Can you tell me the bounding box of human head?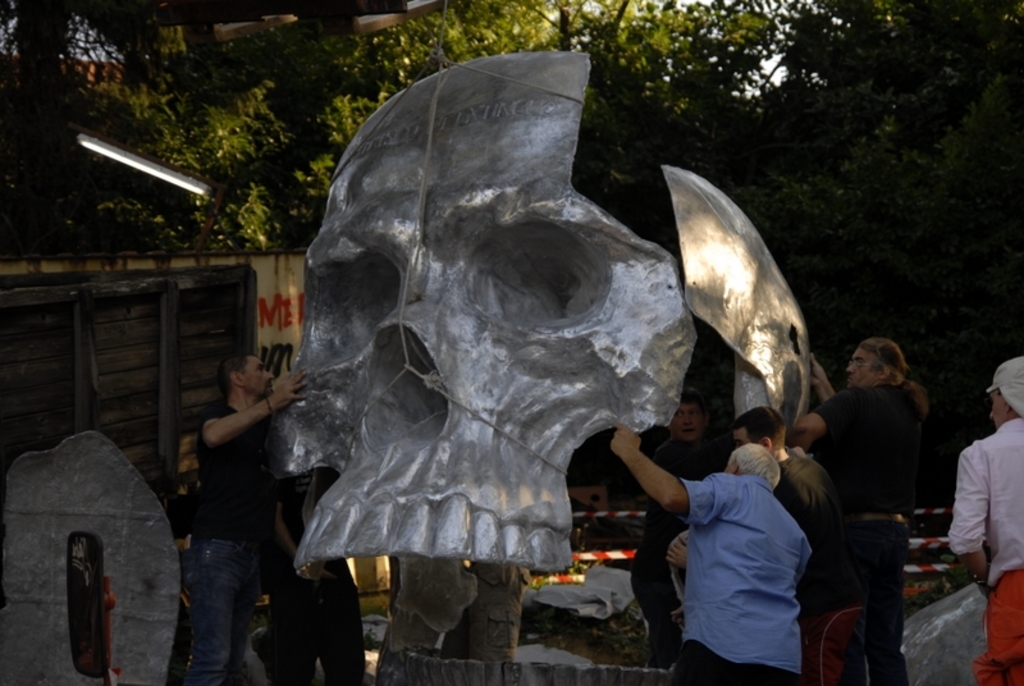
[988, 358, 1023, 433].
